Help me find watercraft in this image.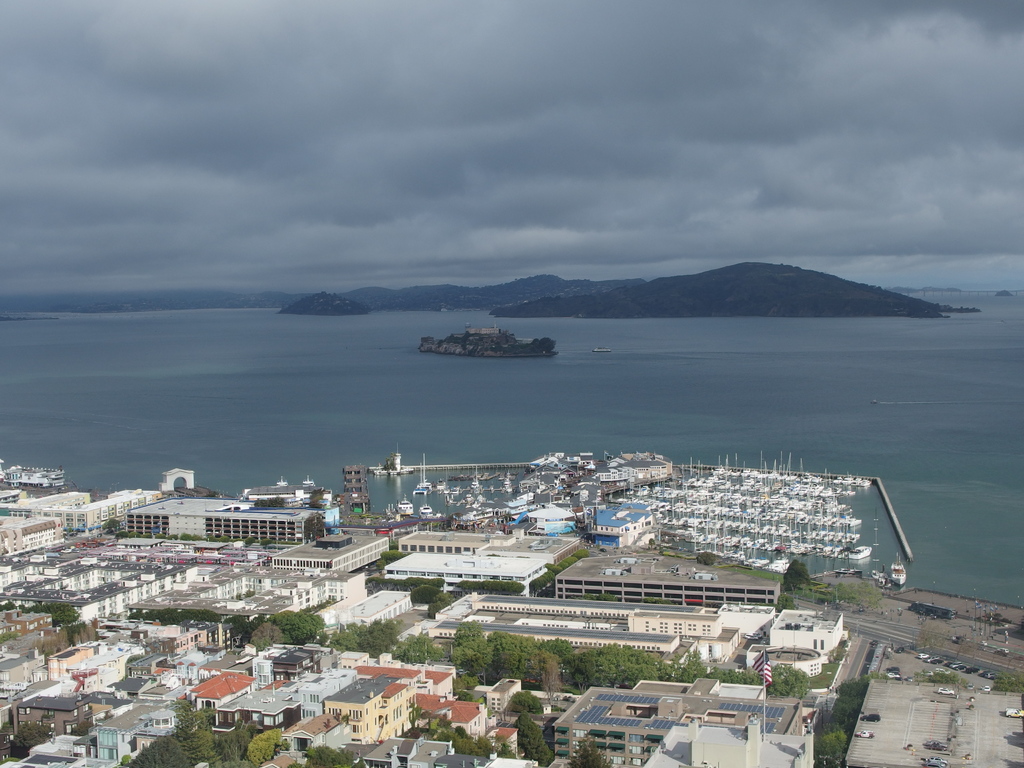
Found it: [left=847, top=476, right=864, bottom=486].
